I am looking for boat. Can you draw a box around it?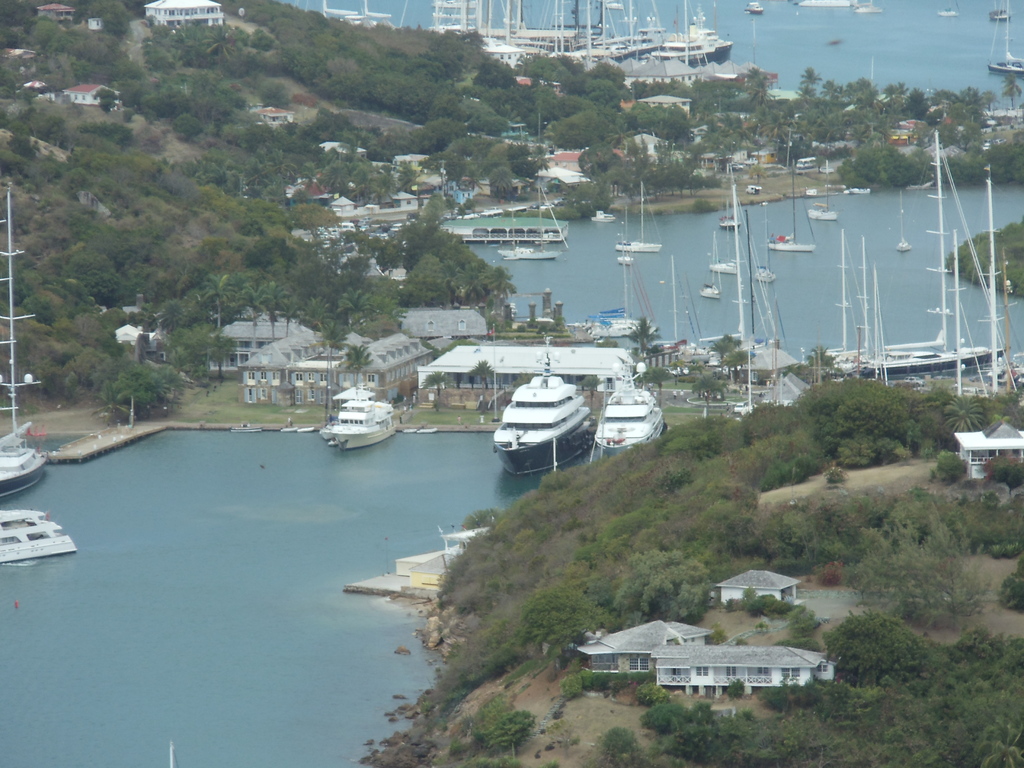
Sure, the bounding box is select_region(496, 243, 564, 259).
